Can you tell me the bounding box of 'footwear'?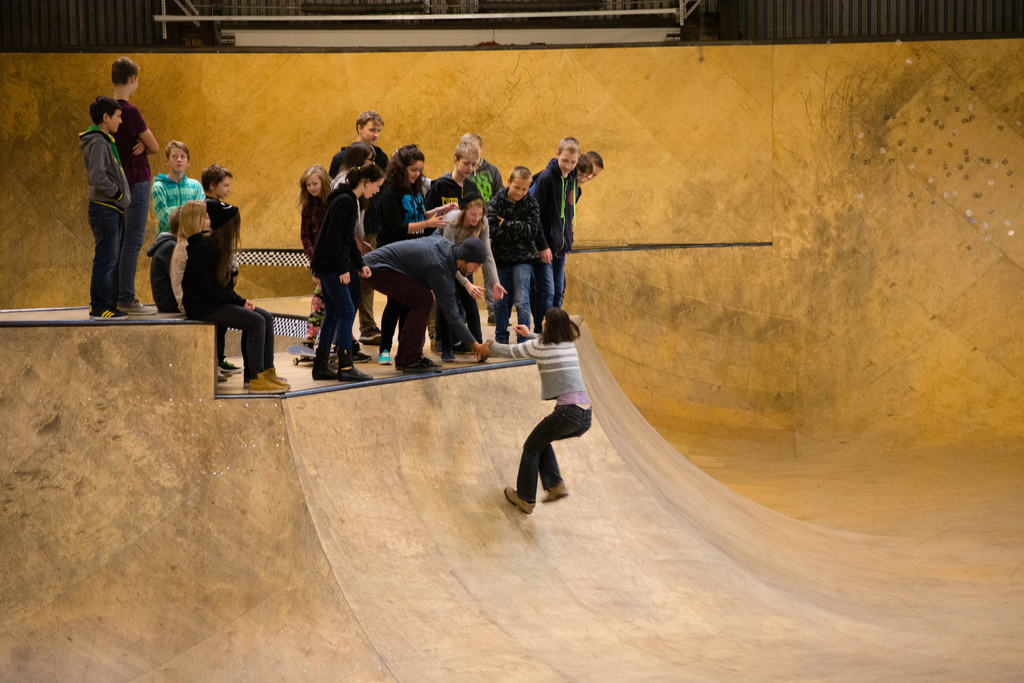
<box>238,372,248,388</box>.
